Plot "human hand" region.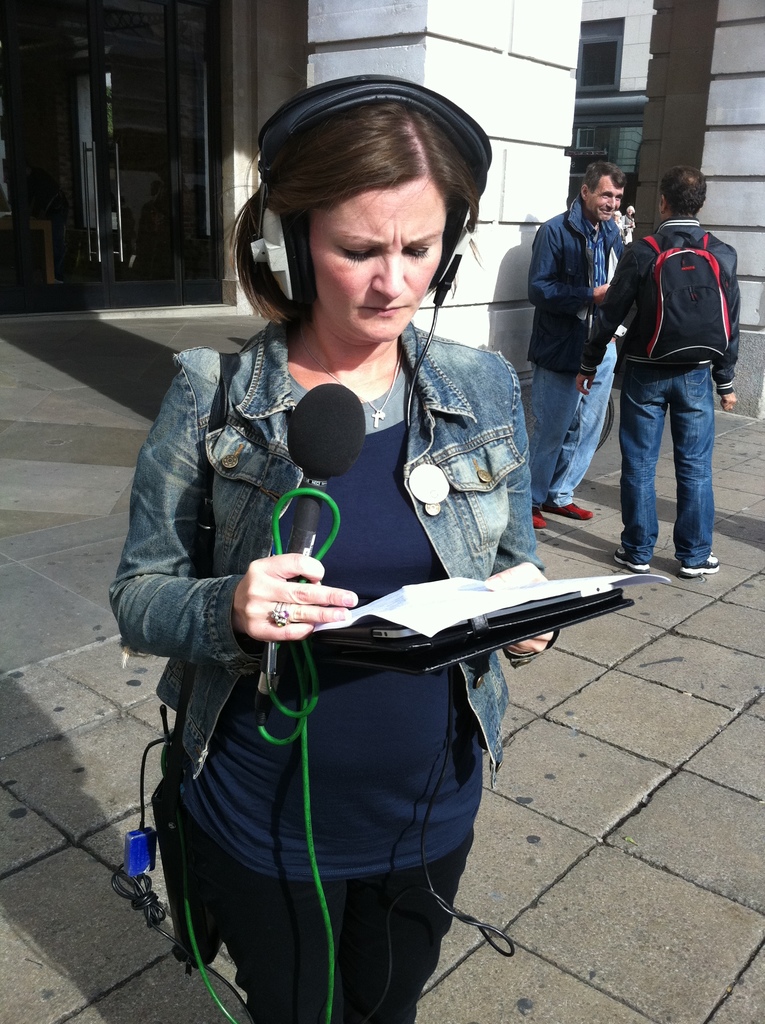
Plotted at bbox=(721, 388, 736, 411).
